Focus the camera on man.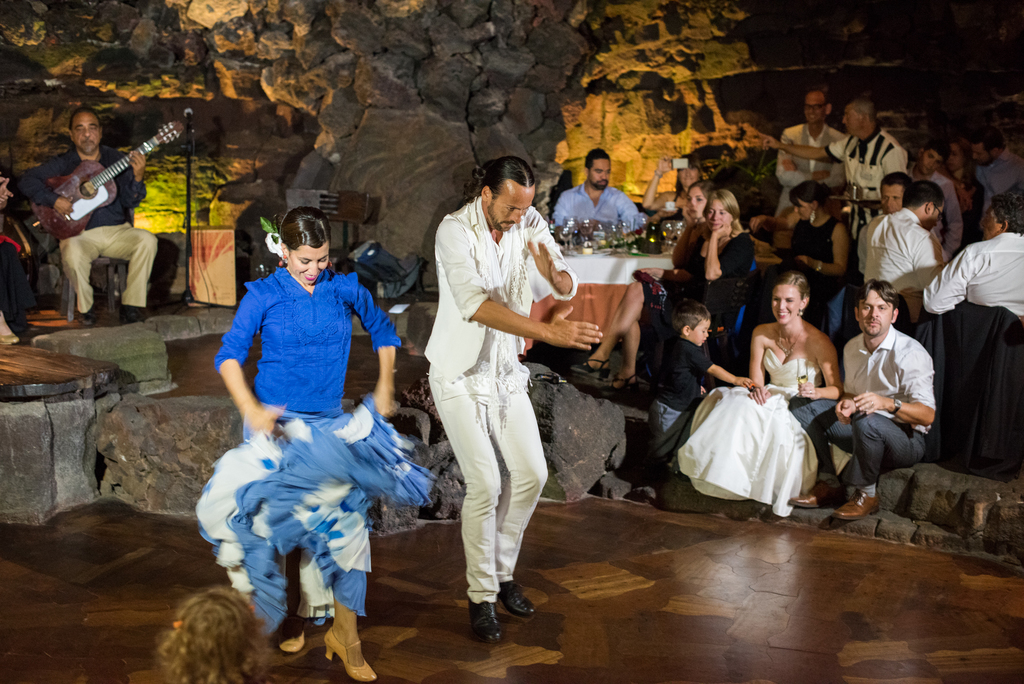
Focus region: [left=17, top=104, right=160, bottom=322].
